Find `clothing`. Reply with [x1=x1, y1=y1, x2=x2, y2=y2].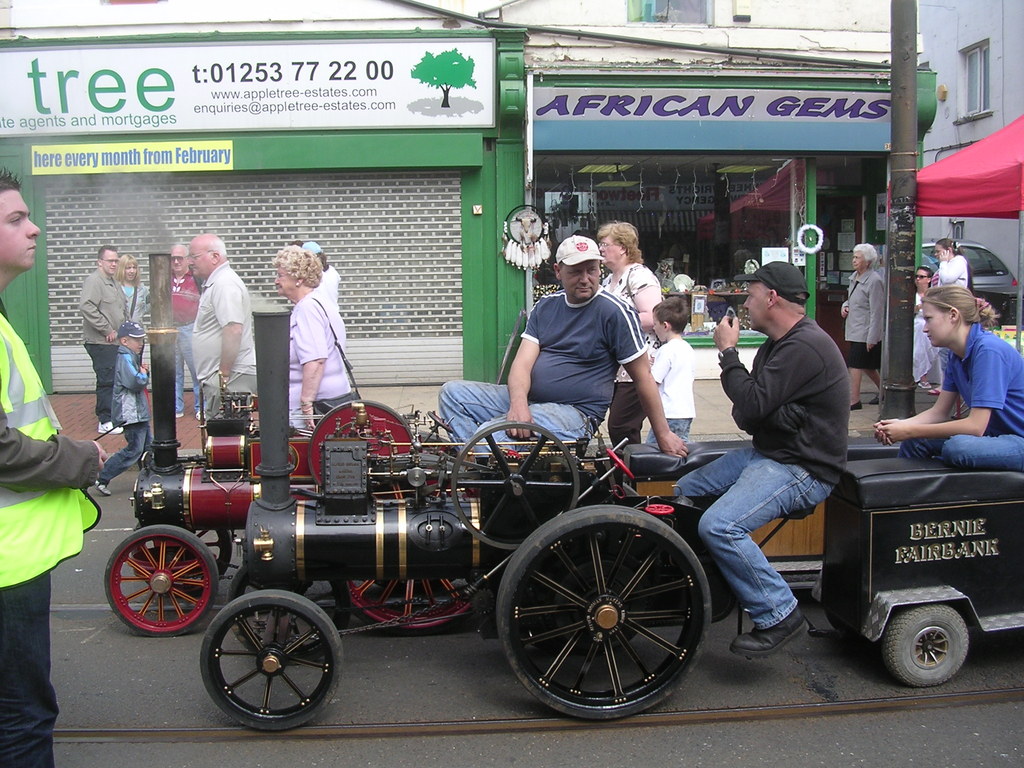
[x1=0, y1=300, x2=97, y2=767].
